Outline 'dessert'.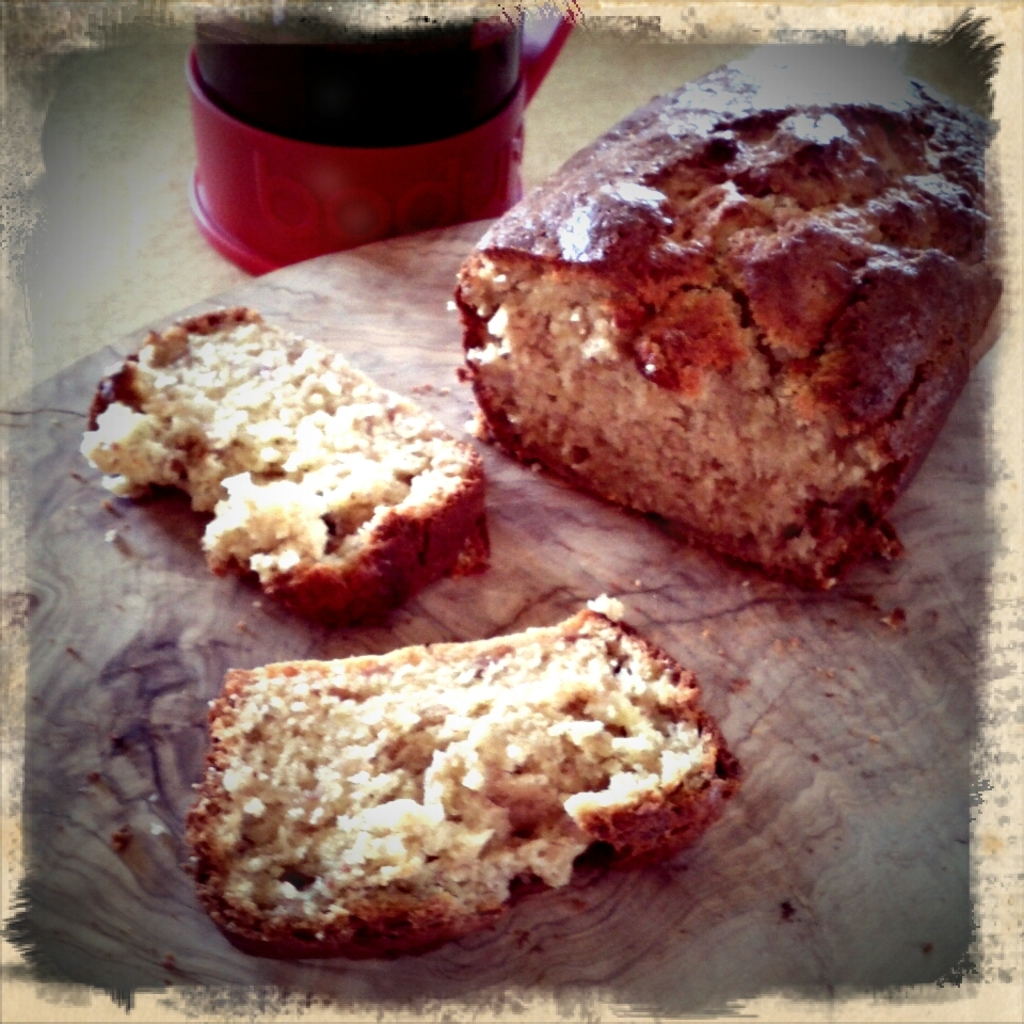
Outline: left=89, top=287, right=510, bottom=644.
